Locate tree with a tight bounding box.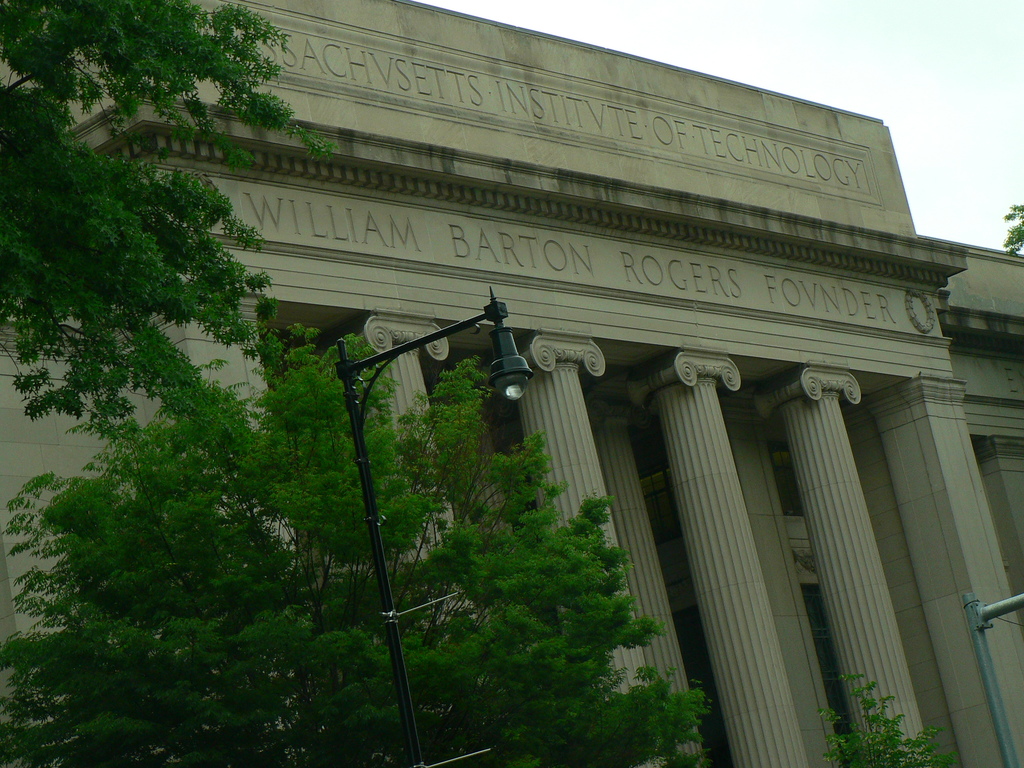
0,0,342,442.
